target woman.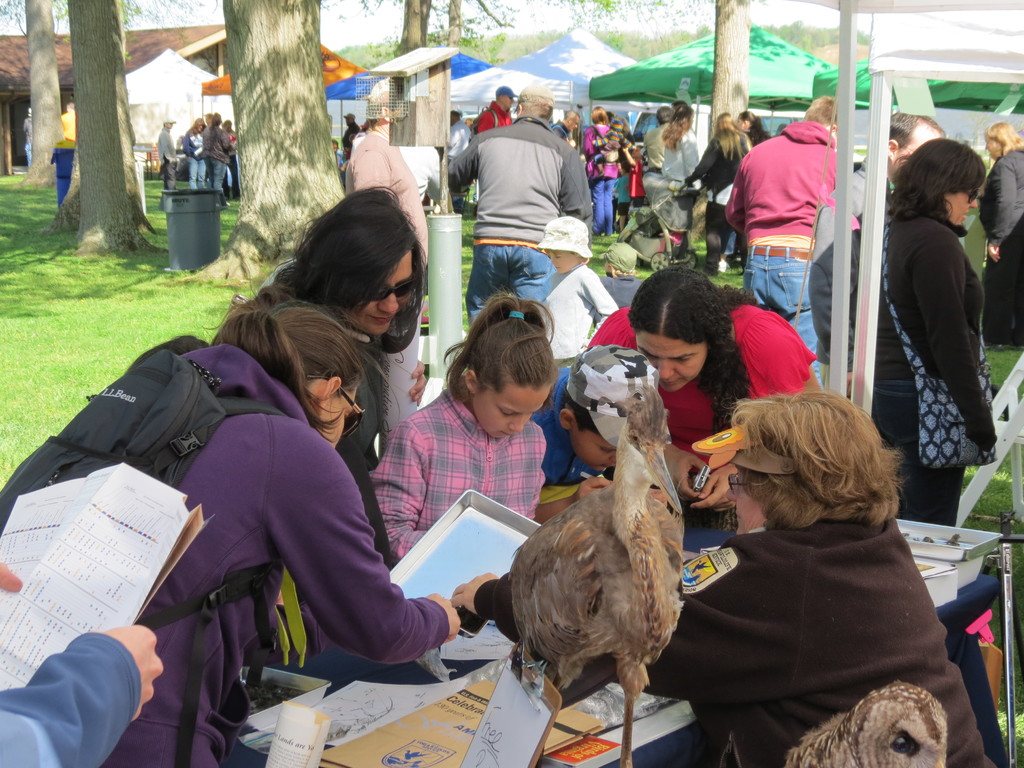
Target region: detection(806, 136, 1004, 529).
